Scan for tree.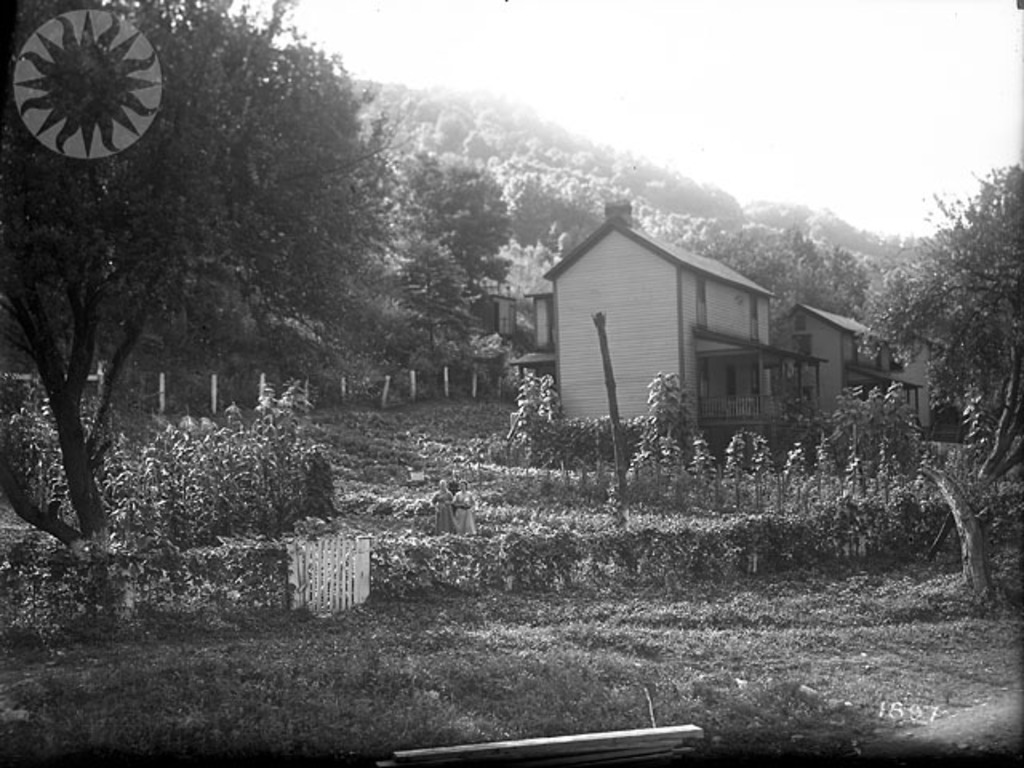
Scan result: locate(403, 146, 512, 325).
